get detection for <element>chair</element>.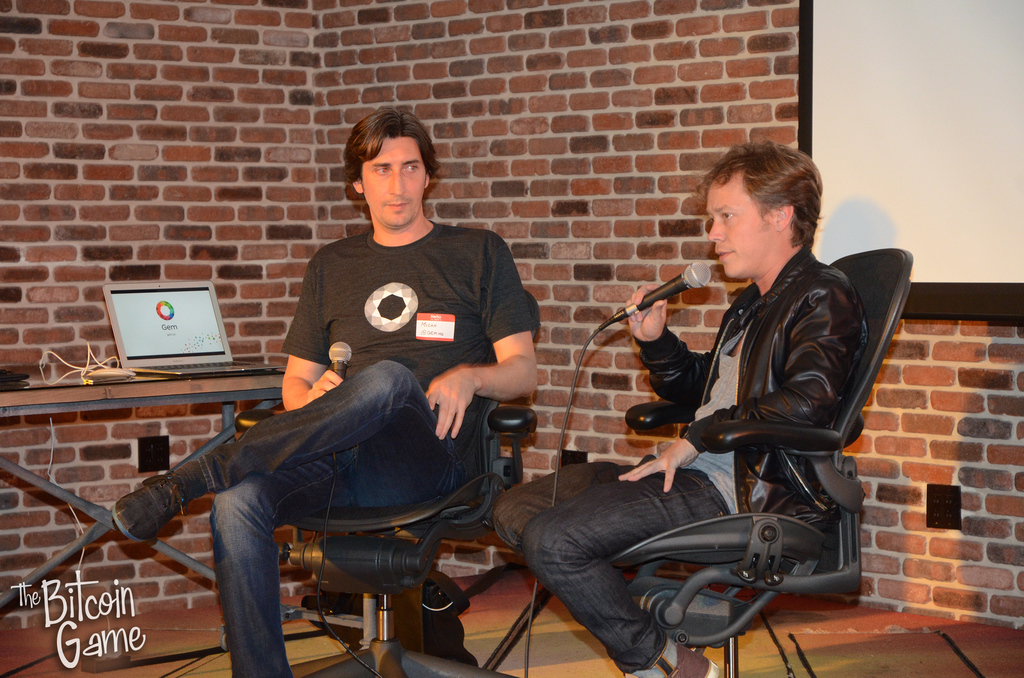
Detection: left=234, top=291, right=540, bottom=677.
